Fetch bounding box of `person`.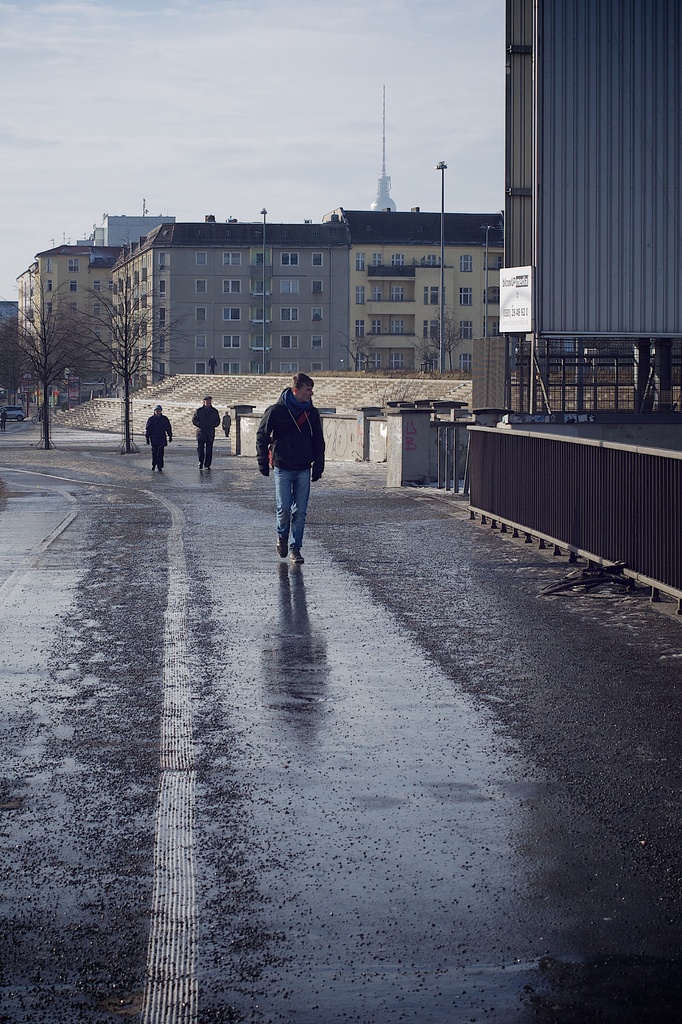
Bbox: pyautogui.locateOnScreen(252, 376, 328, 556).
